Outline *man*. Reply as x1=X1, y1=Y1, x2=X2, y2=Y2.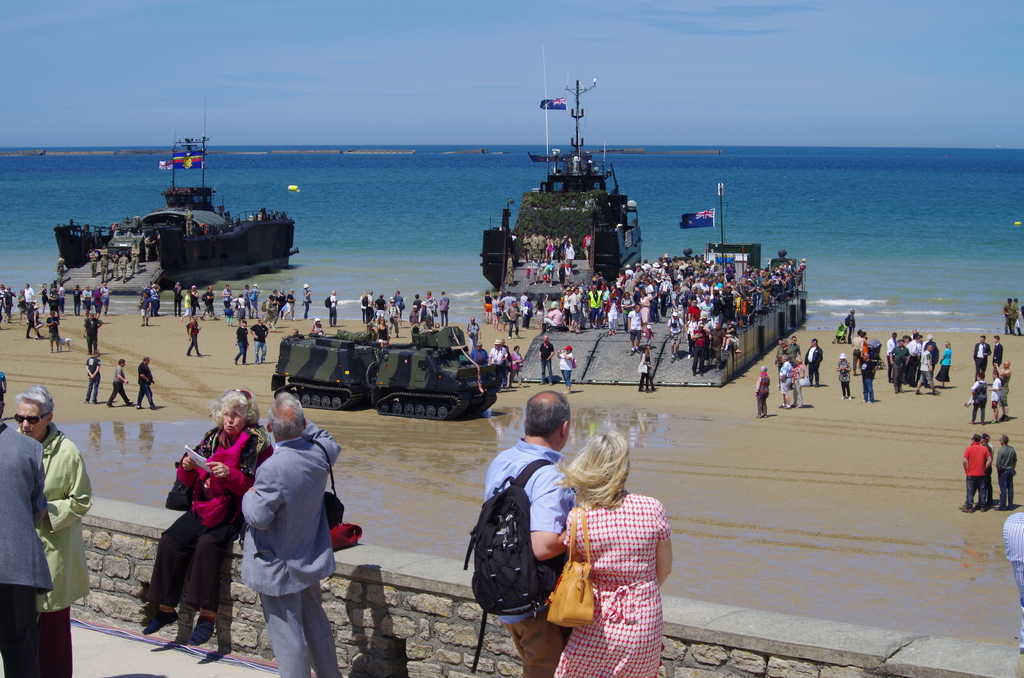
x1=142, y1=232, x2=151, y2=263.
